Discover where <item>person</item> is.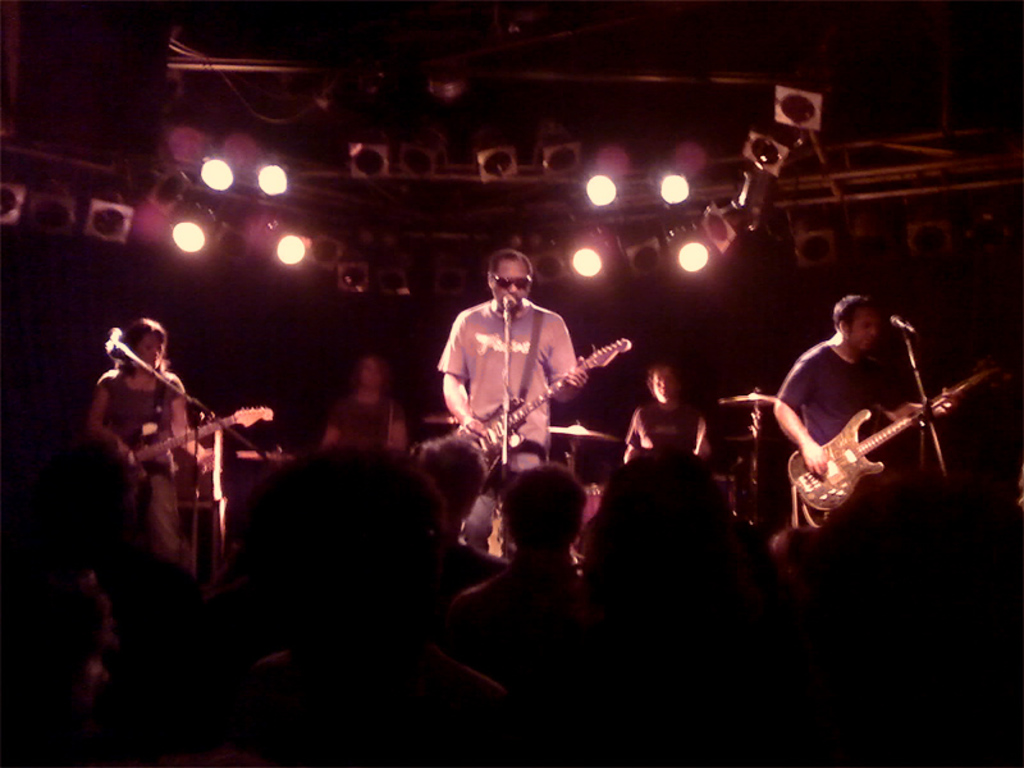
Discovered at select_region(82, 315, 219, 563).
